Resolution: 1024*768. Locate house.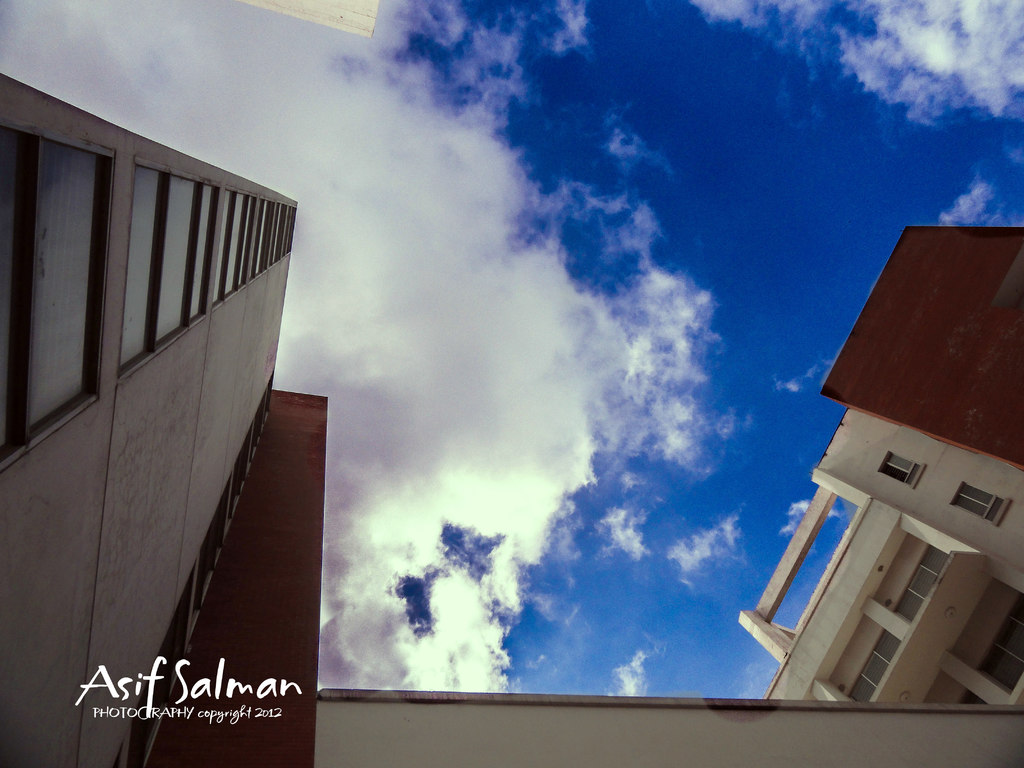
crop(739, 225, 1023, 695).
